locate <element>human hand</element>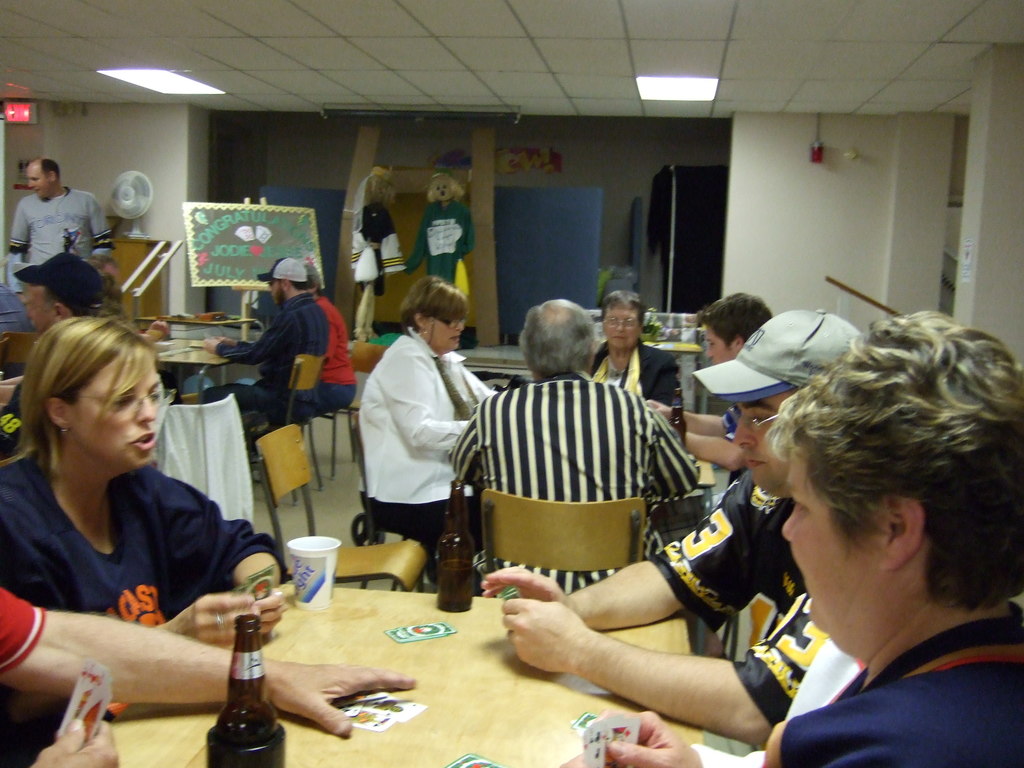
Rect(218, 336, 236, 347)
